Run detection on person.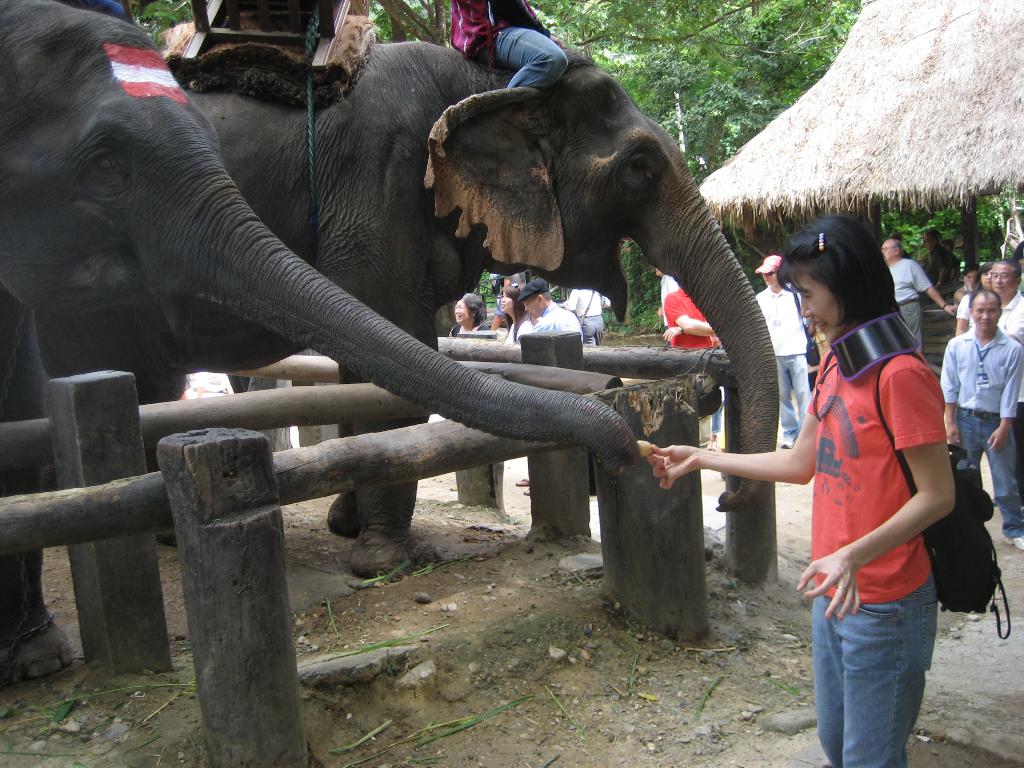
Result: 648:221:953:767.
